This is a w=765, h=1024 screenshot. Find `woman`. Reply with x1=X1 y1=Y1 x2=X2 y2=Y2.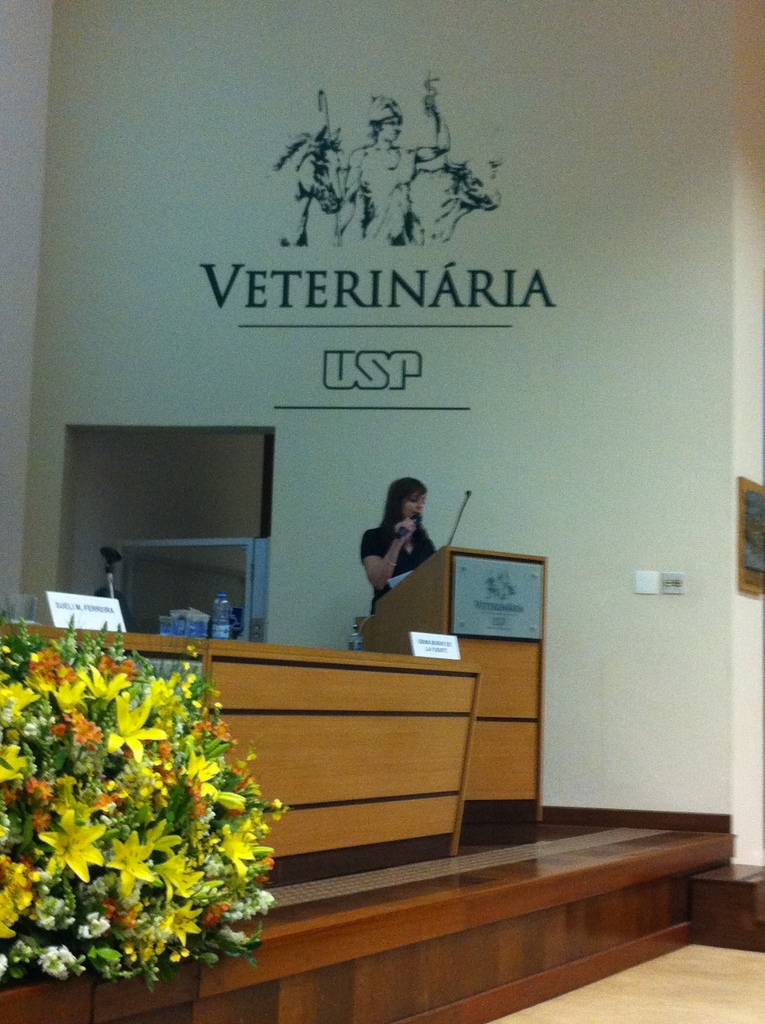
x1=367 y1=470 x2=447 y2=598.
